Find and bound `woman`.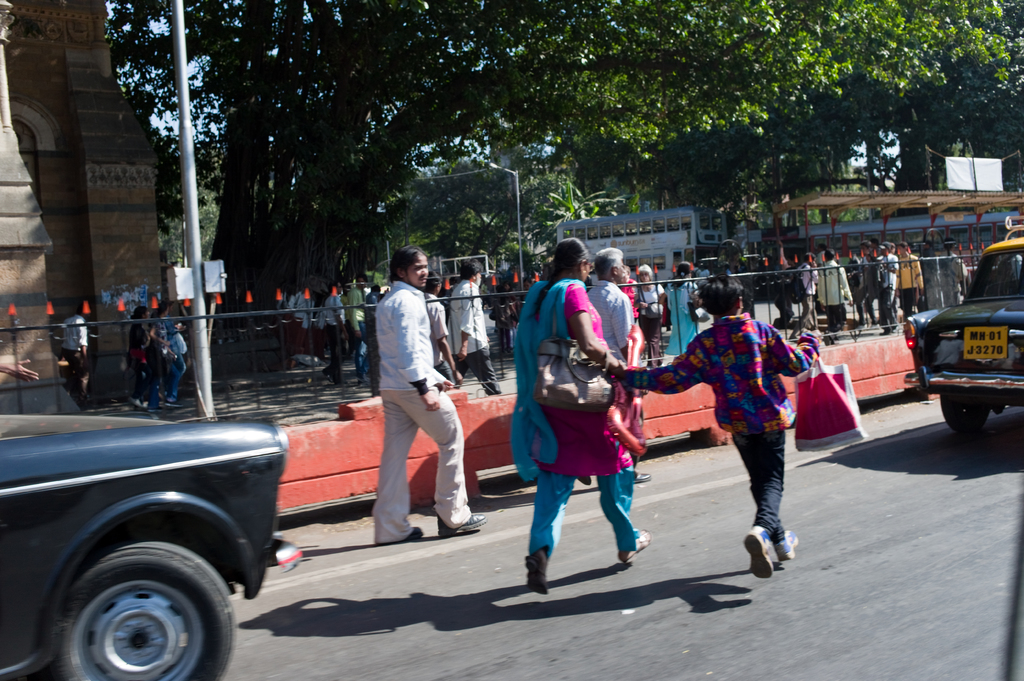
Bound: <region>659, 258, 708, 359</region>.
